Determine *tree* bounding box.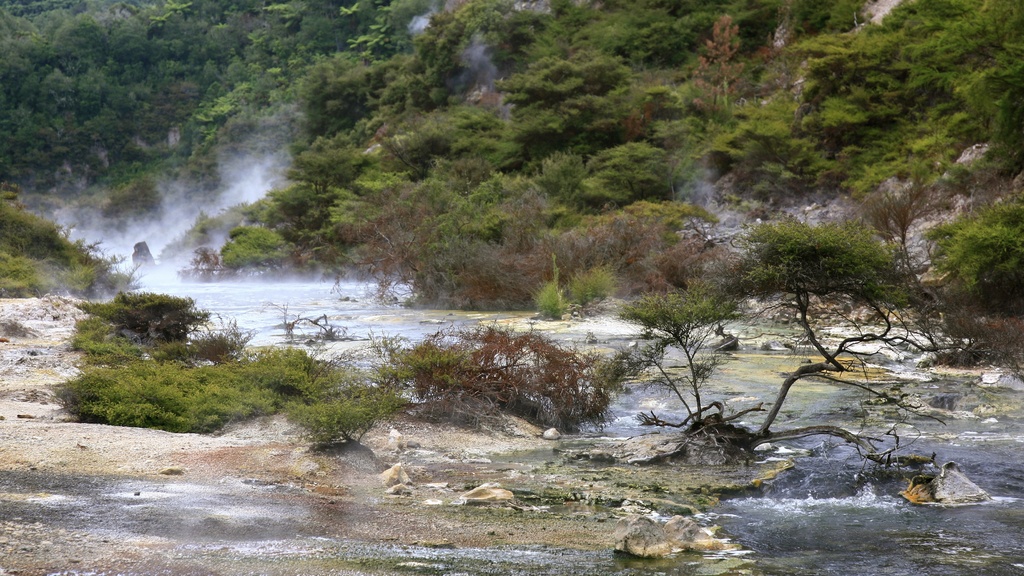
Determined: select_region(881, 178, 1023, 324).
